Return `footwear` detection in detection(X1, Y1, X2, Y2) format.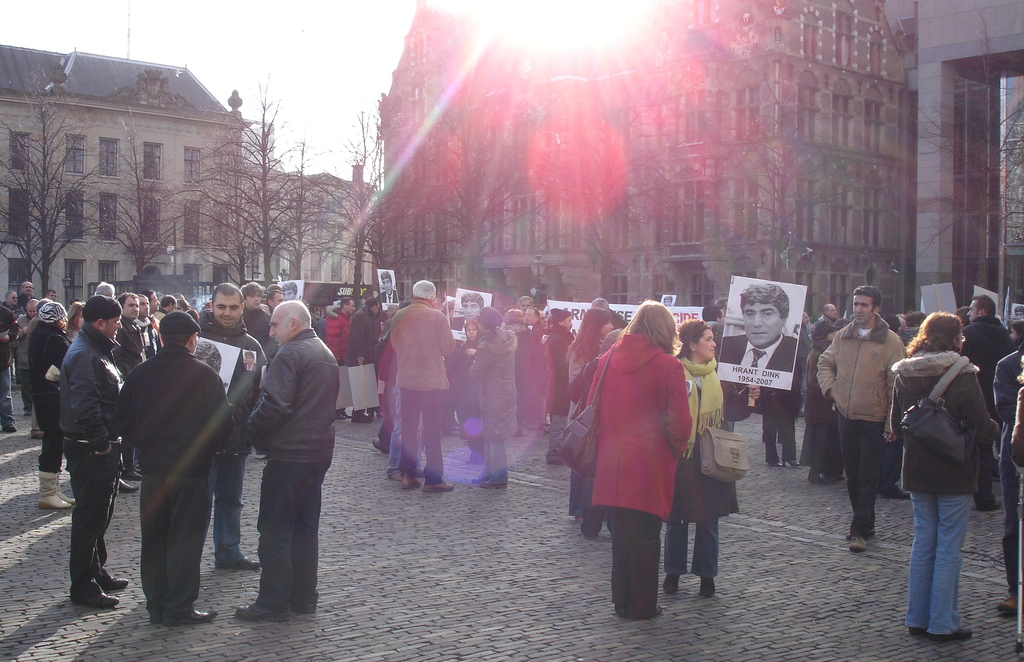
detection(698, 574, 717, 598).
